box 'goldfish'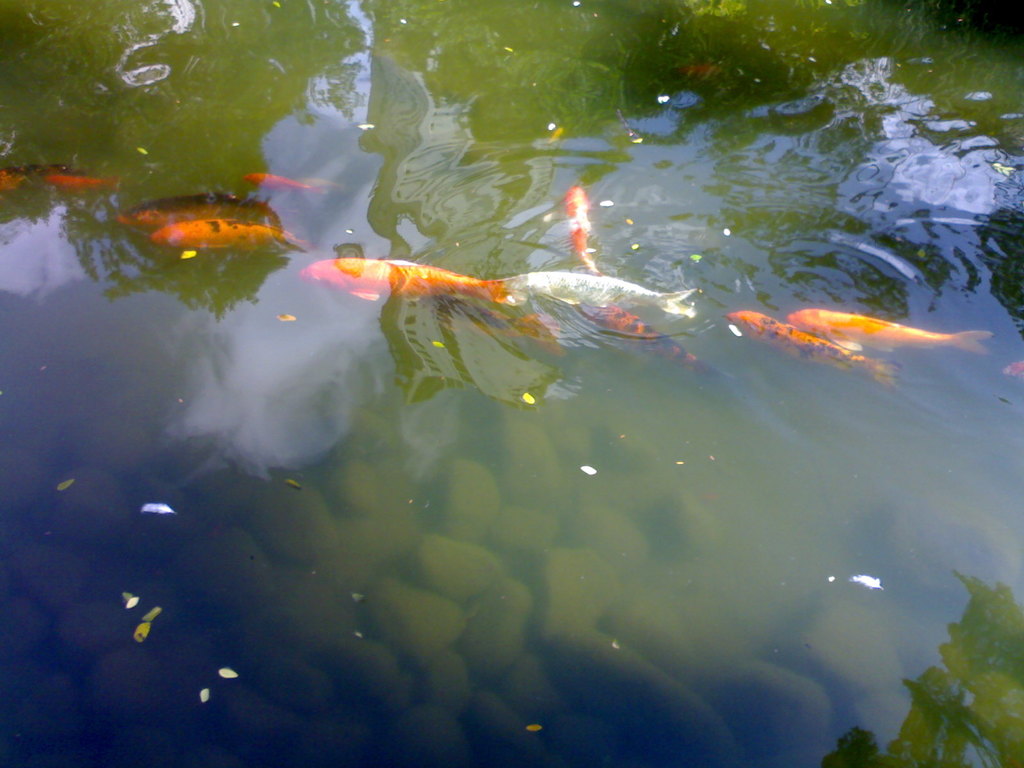
[239, 170, 324, 189]
